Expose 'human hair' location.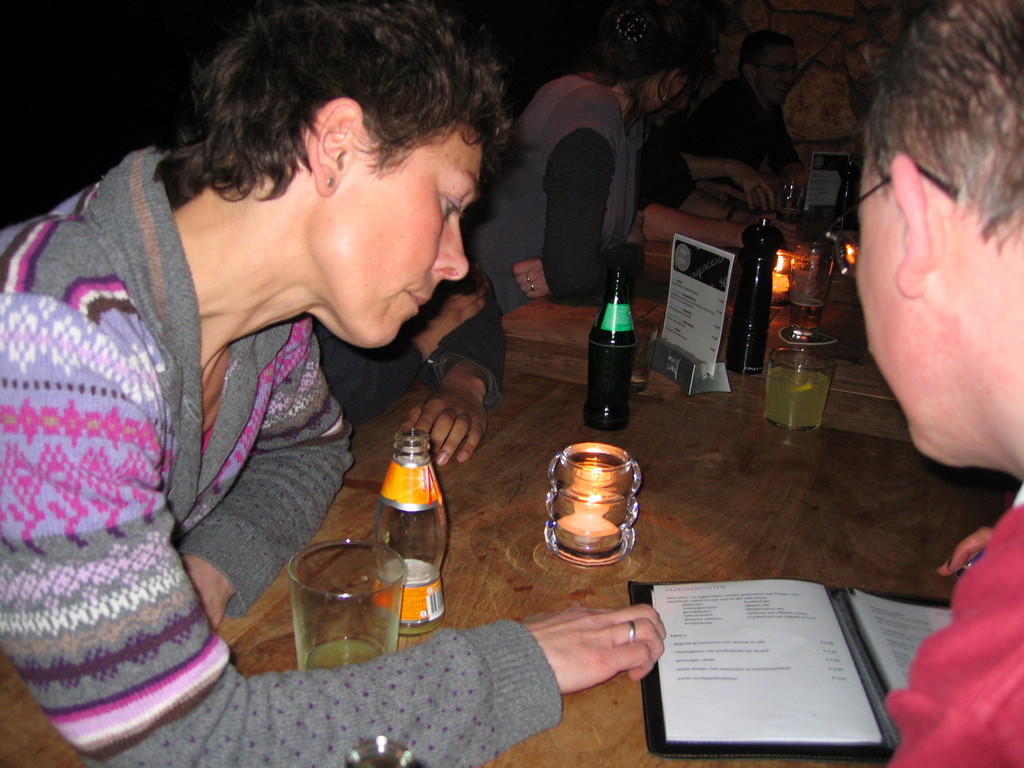
Exposed at region(595, 6, 715, 139).
